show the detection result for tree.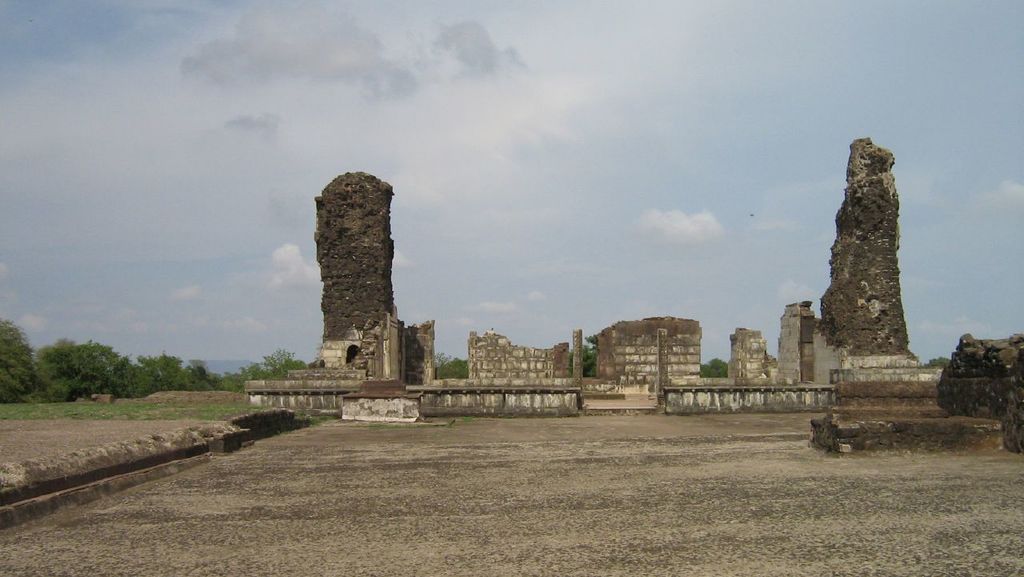
bbox=(29, 326, 141, 404).
